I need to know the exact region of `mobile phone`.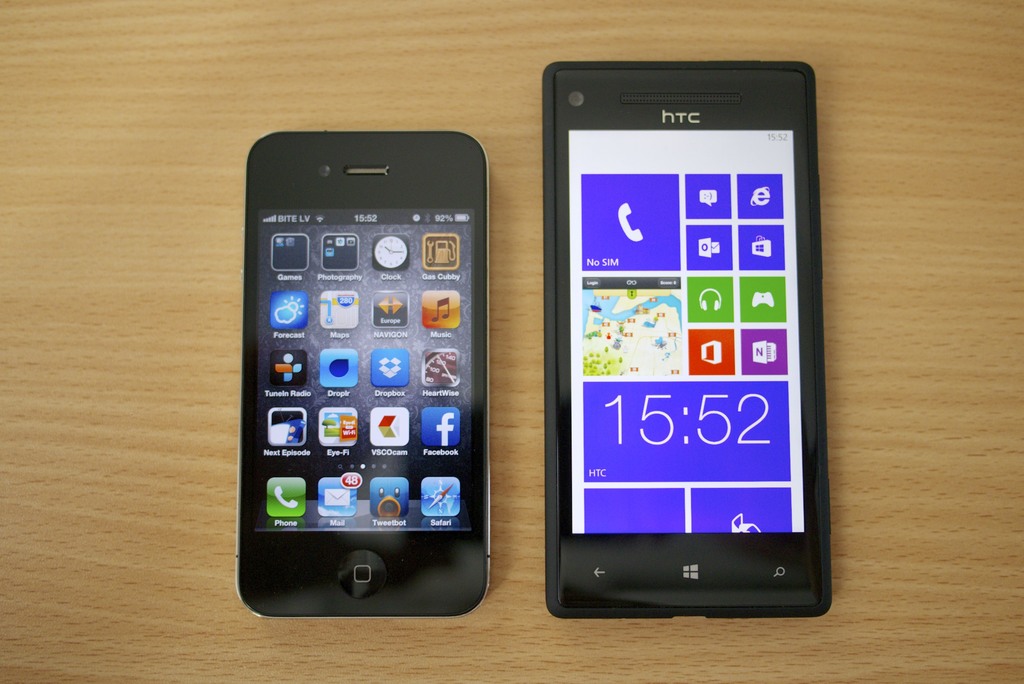
Region: [527, 58, 843, 632].
